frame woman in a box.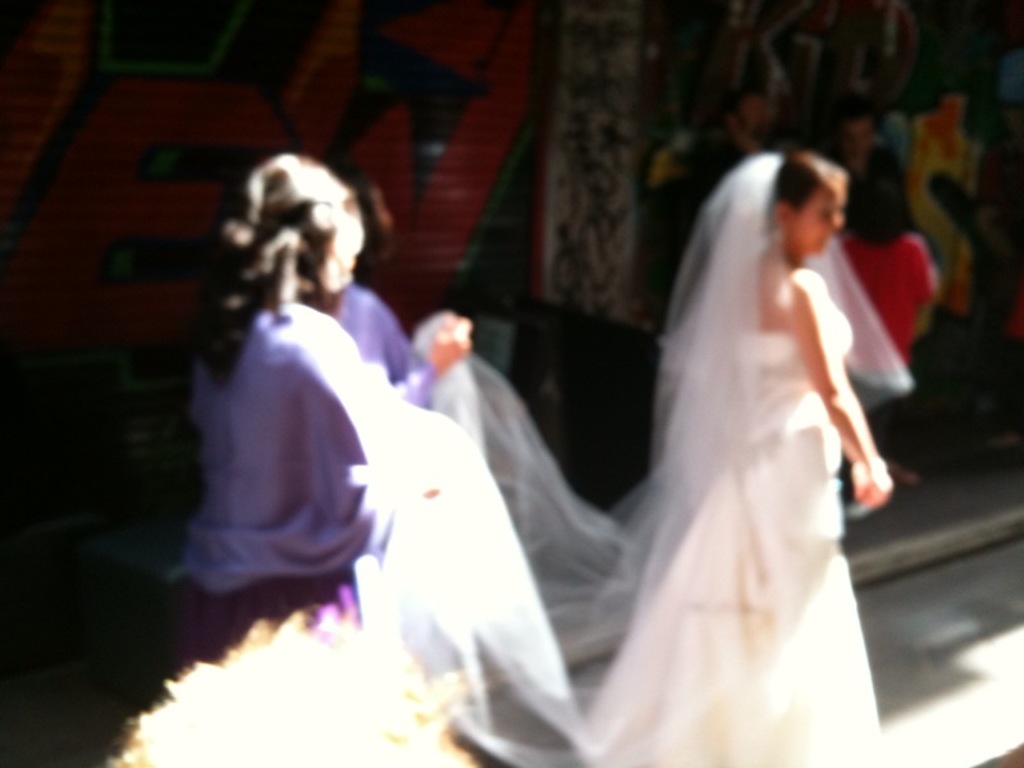
rect(589, 102, 910, 750).
